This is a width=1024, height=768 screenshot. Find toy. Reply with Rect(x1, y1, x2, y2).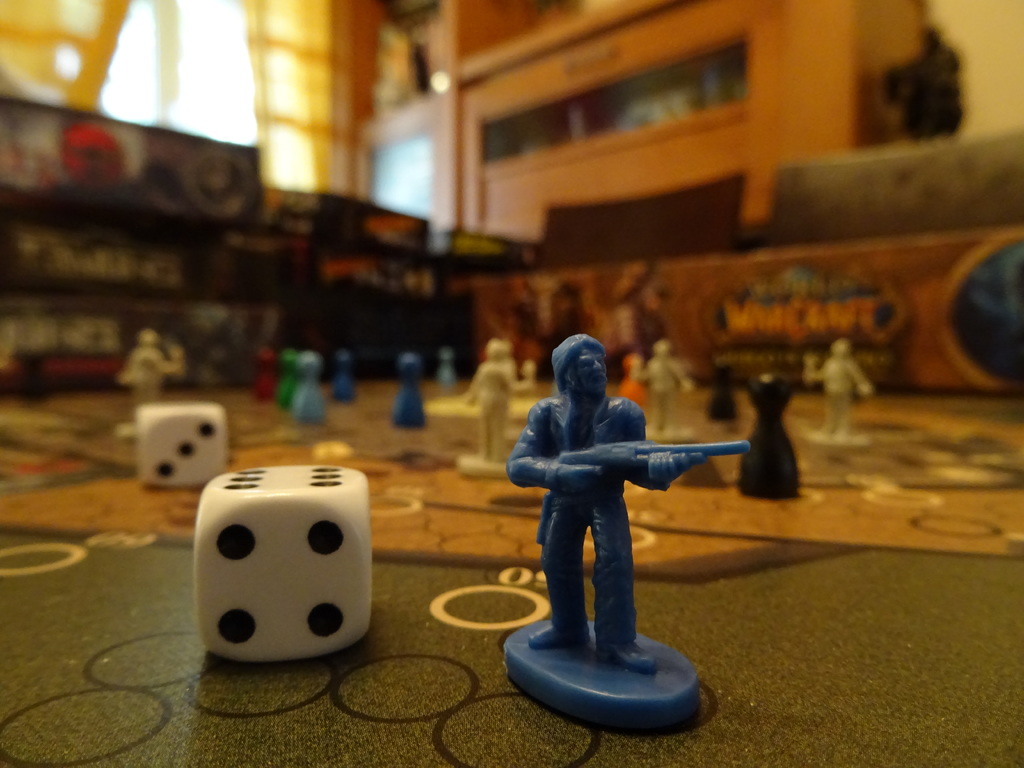
Rect(464, 338, 516, 478).
